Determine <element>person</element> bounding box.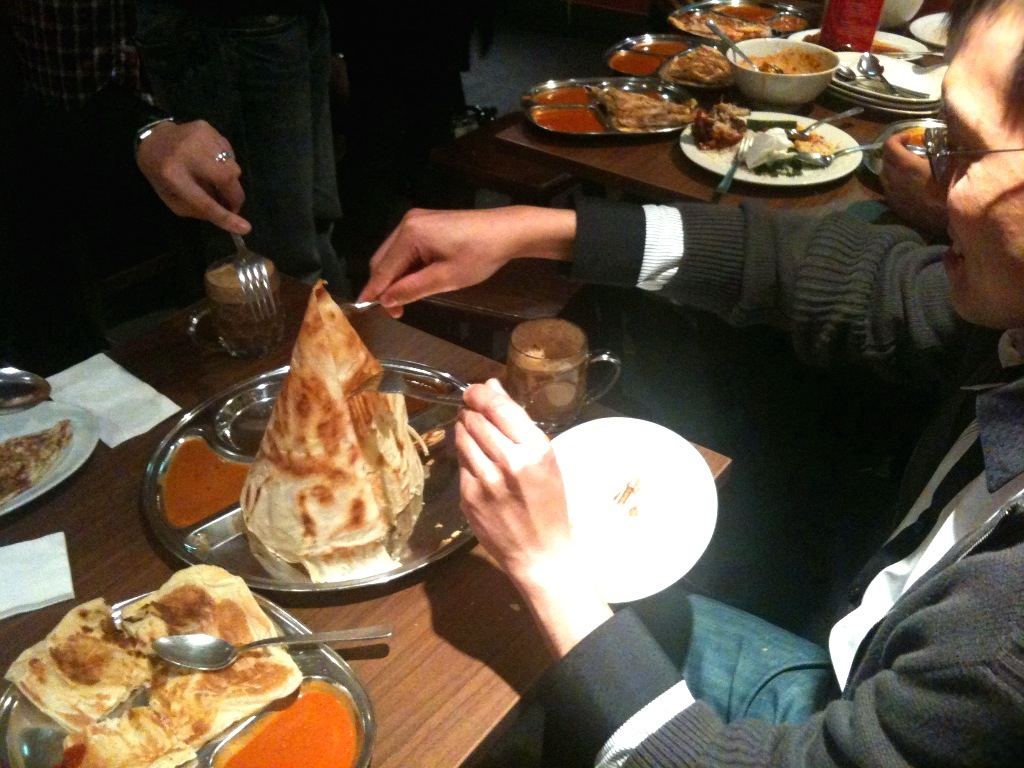
Determined: <region>358, 0, 1023, 767</region>.
